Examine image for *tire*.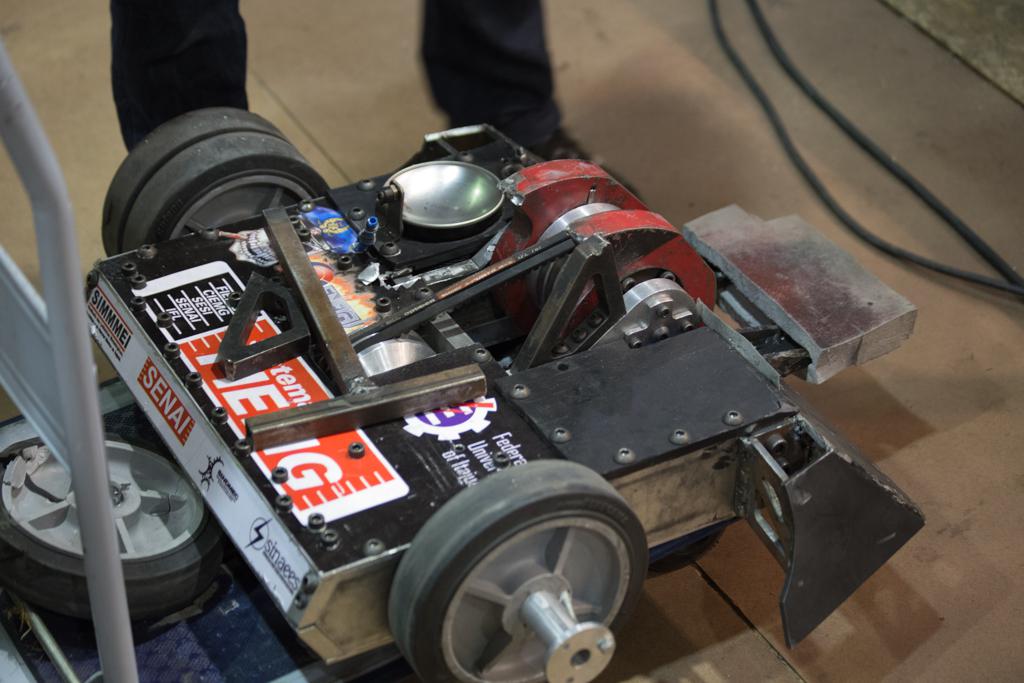
Examination result: x1=371, y1=460, x2=645, y2=673.
